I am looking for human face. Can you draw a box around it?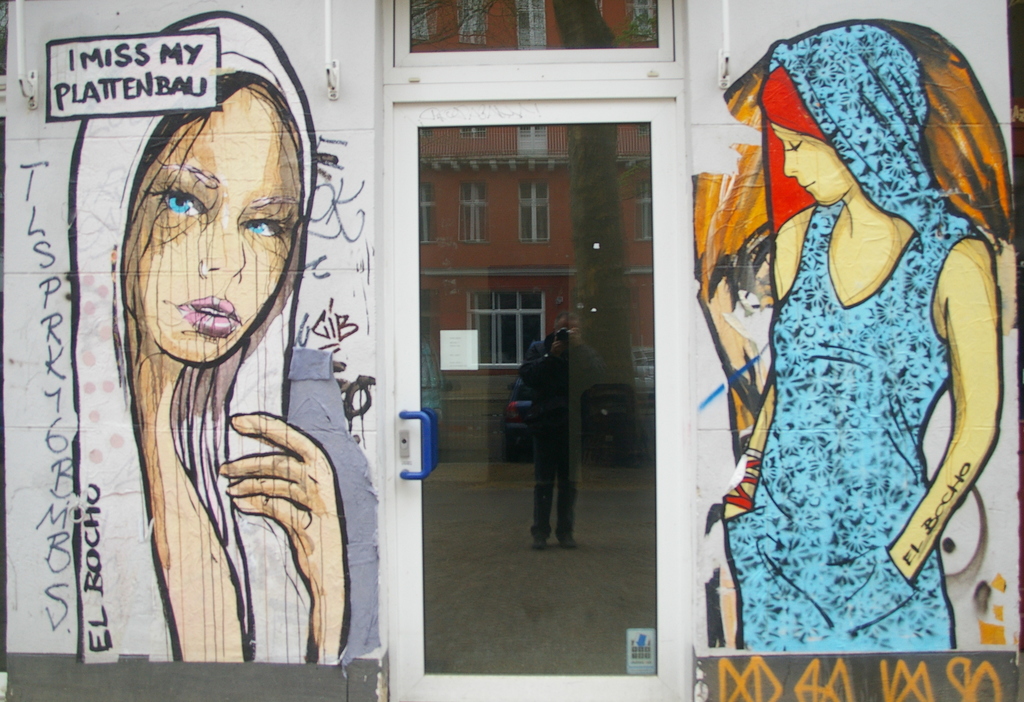
Sure, the bounding box is region(114, 89, 298, 368).
